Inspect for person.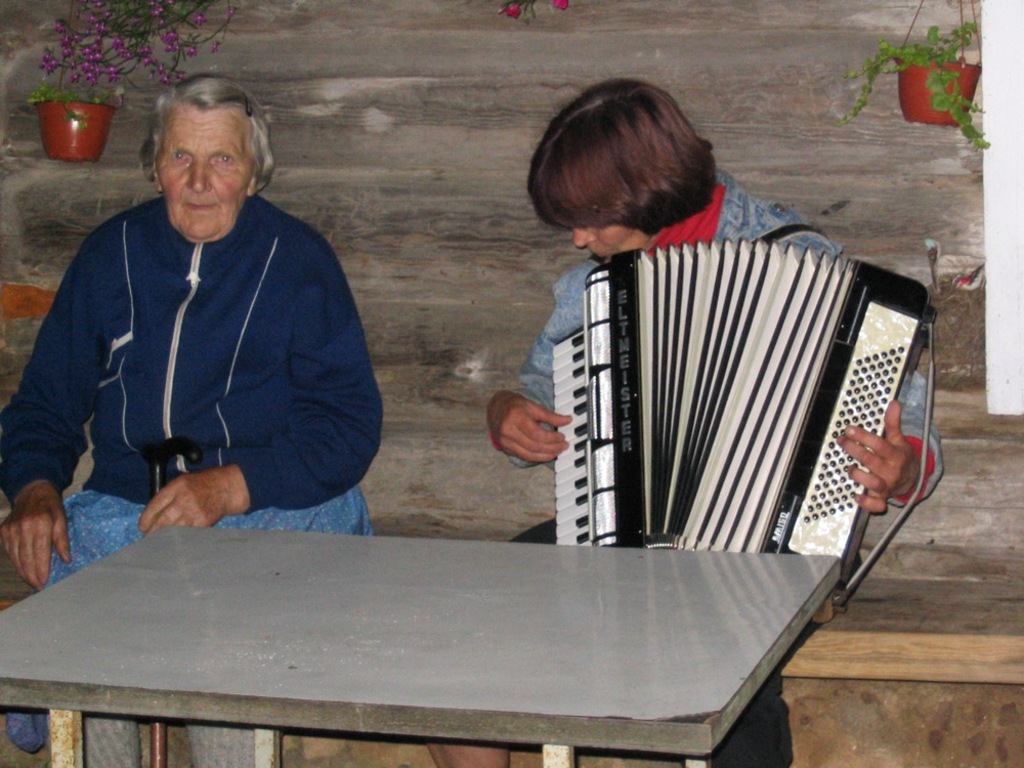
Inspection: (423,71,951,767).
